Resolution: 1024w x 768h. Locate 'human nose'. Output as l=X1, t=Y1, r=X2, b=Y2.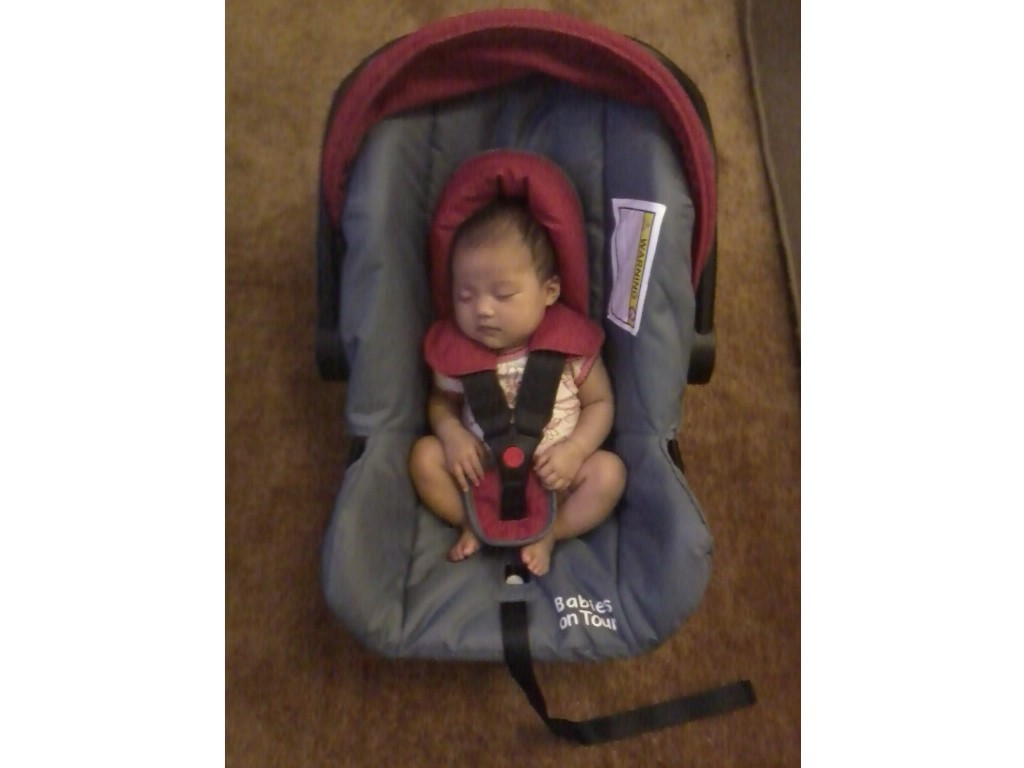
l=472, t=296, r=493, b=319.
